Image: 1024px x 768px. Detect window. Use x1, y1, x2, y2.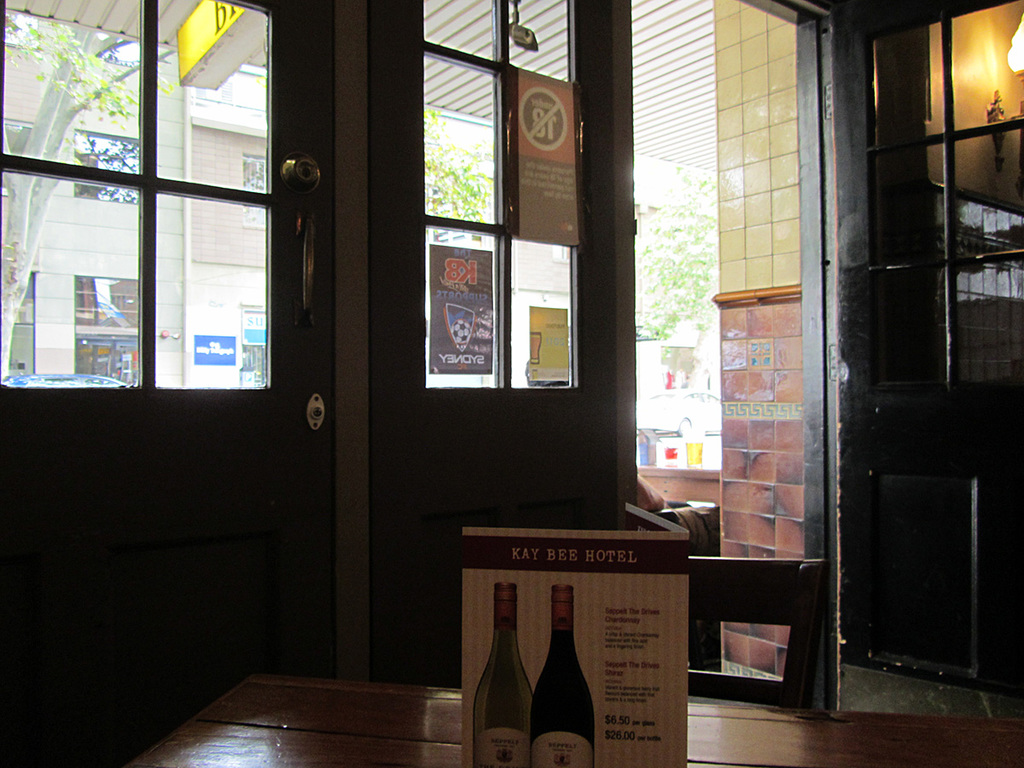
68, 123, 153, 207.
